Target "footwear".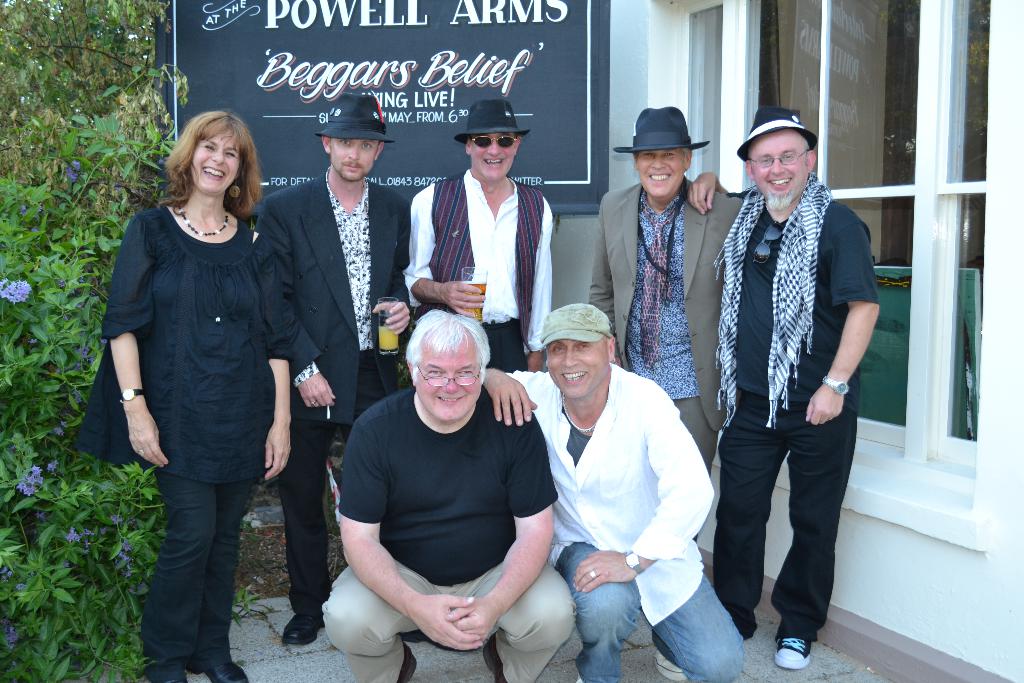
Target region: 655:650:685:680.
